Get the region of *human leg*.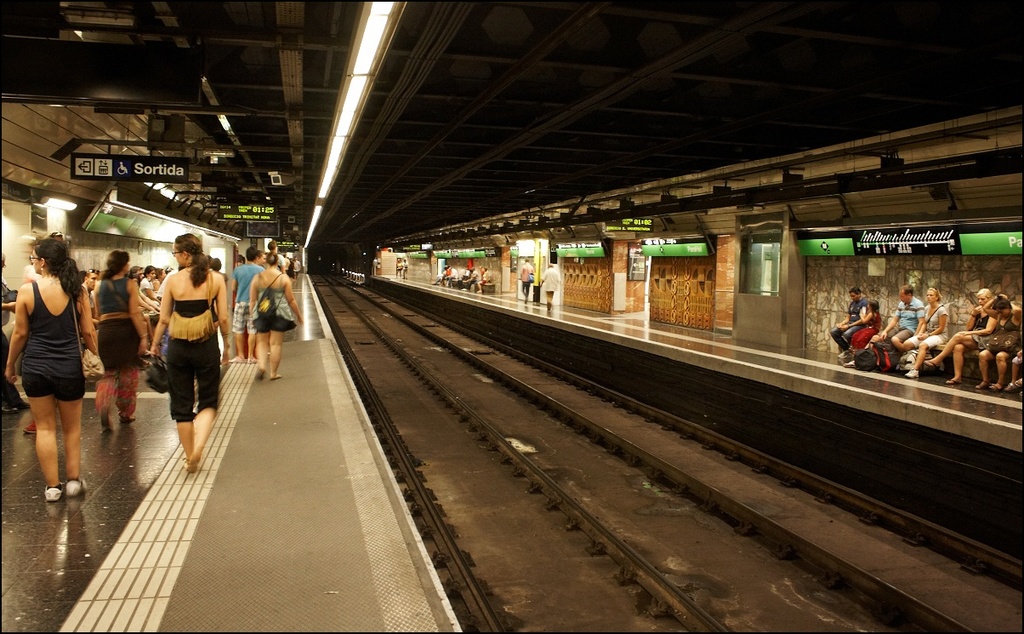
[920, 335, 987, 372].
